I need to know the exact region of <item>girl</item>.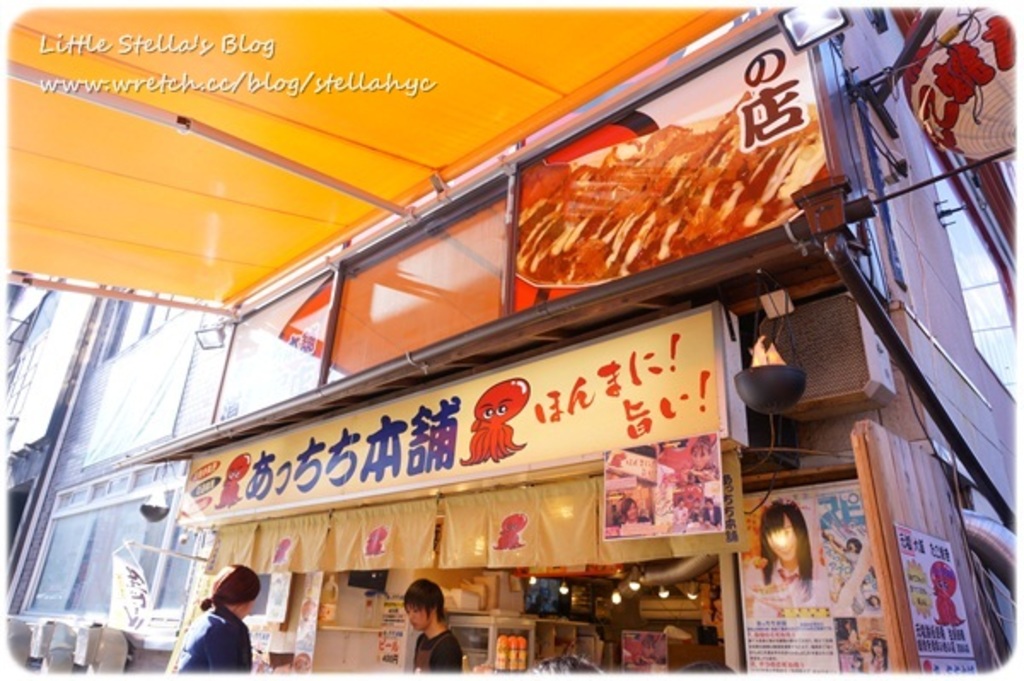
Region: <region>174, 562, 271, 679</region>.
